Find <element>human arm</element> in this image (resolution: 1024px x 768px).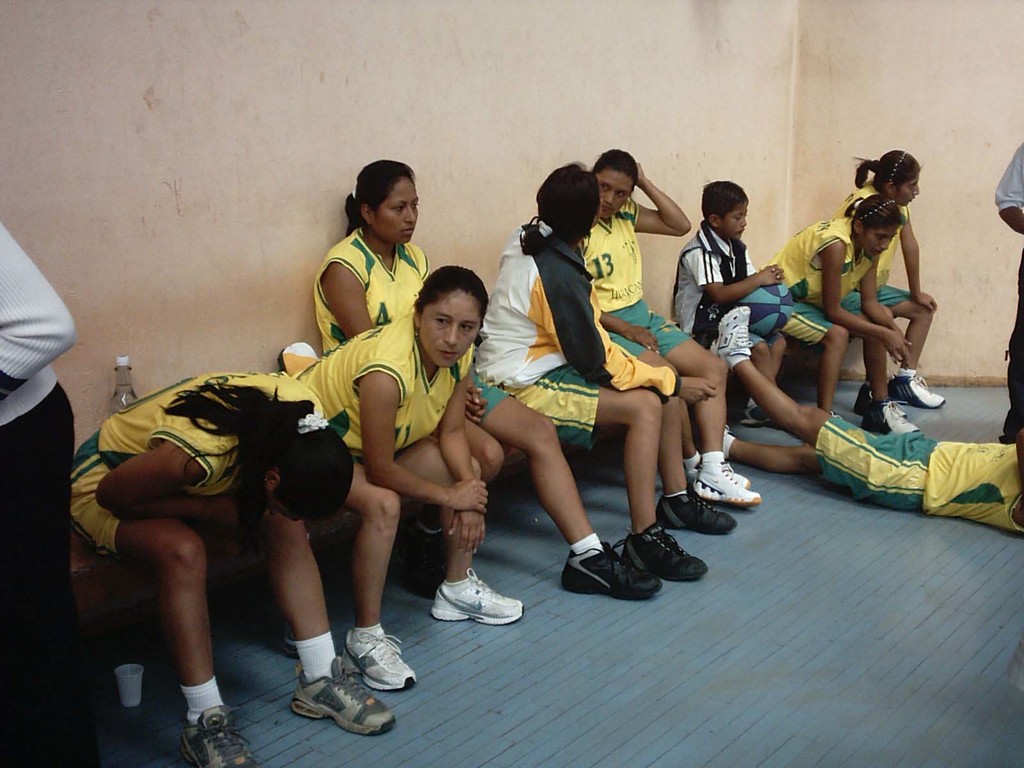
434:348:493:556.
